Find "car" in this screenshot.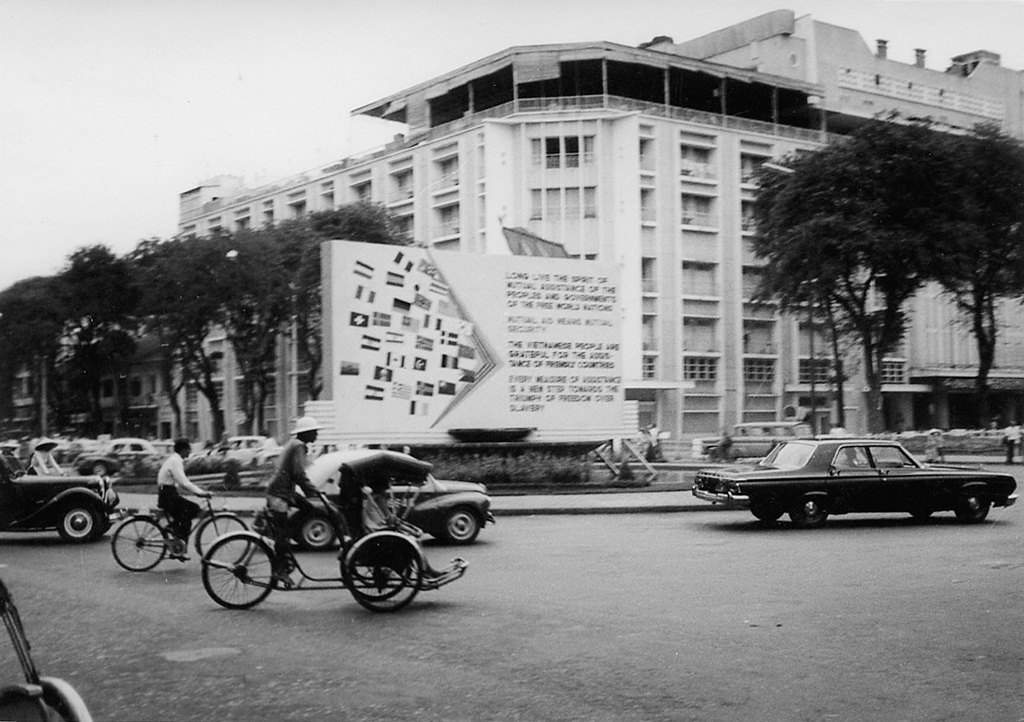
The bounding box for "car" is box(0, 446, 115, 539).
